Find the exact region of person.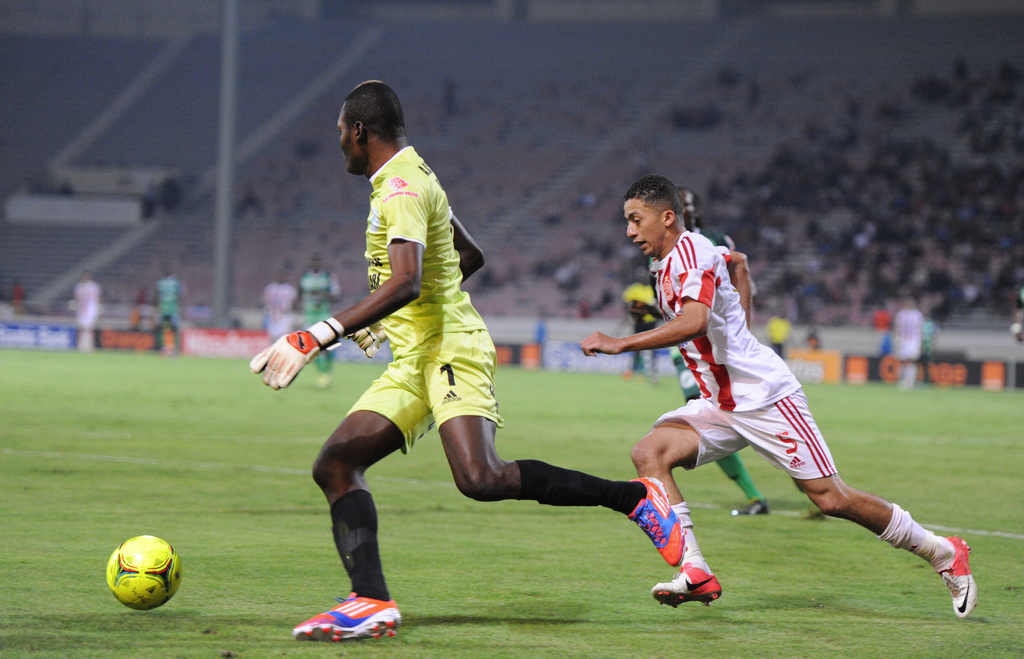
Exact region: (263, 266, 297, 344).
